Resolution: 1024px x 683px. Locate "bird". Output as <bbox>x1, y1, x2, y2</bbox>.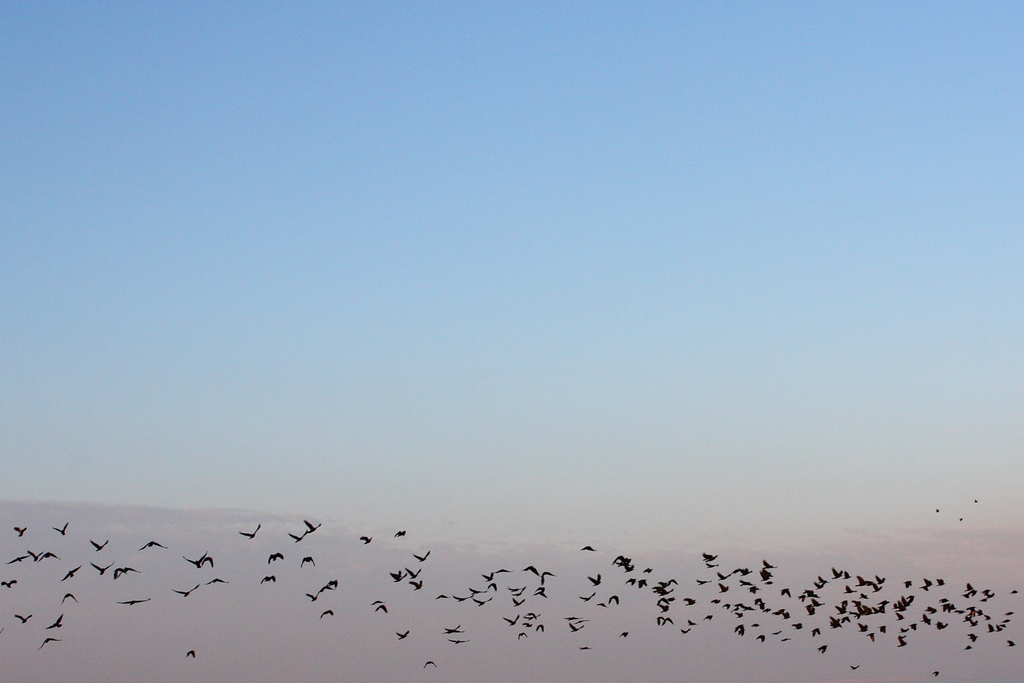
<bbox>52, 520, 70, 538</bbox>.
